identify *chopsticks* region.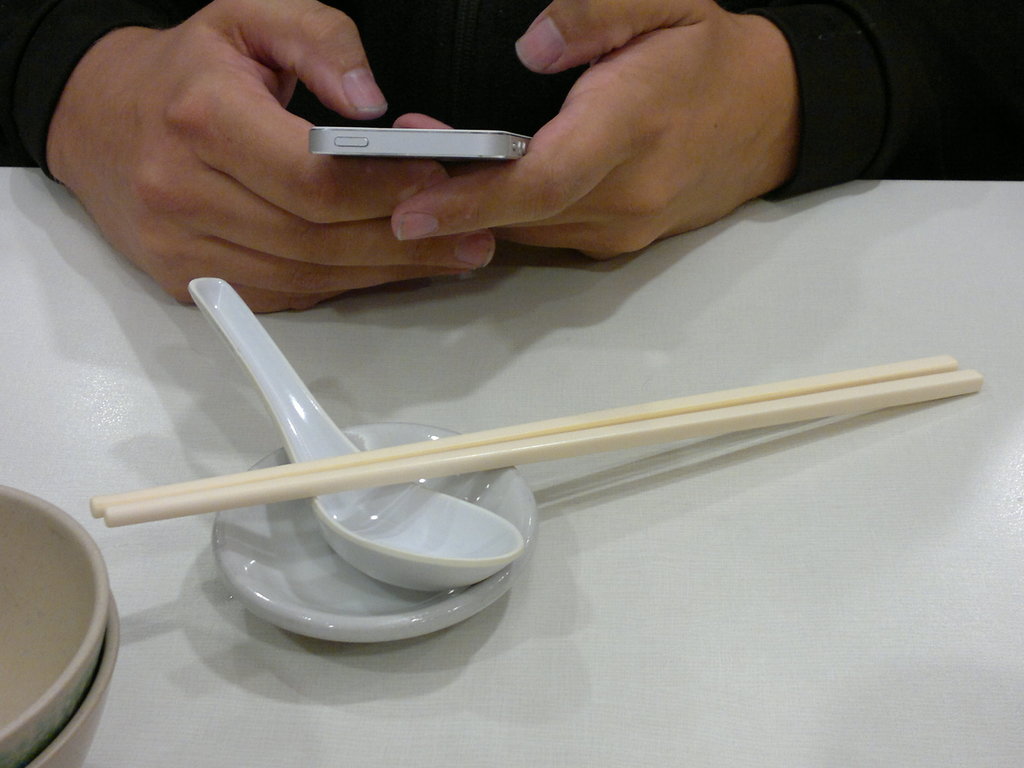
Region: left=89, top=353, right=980, bottom=526.
